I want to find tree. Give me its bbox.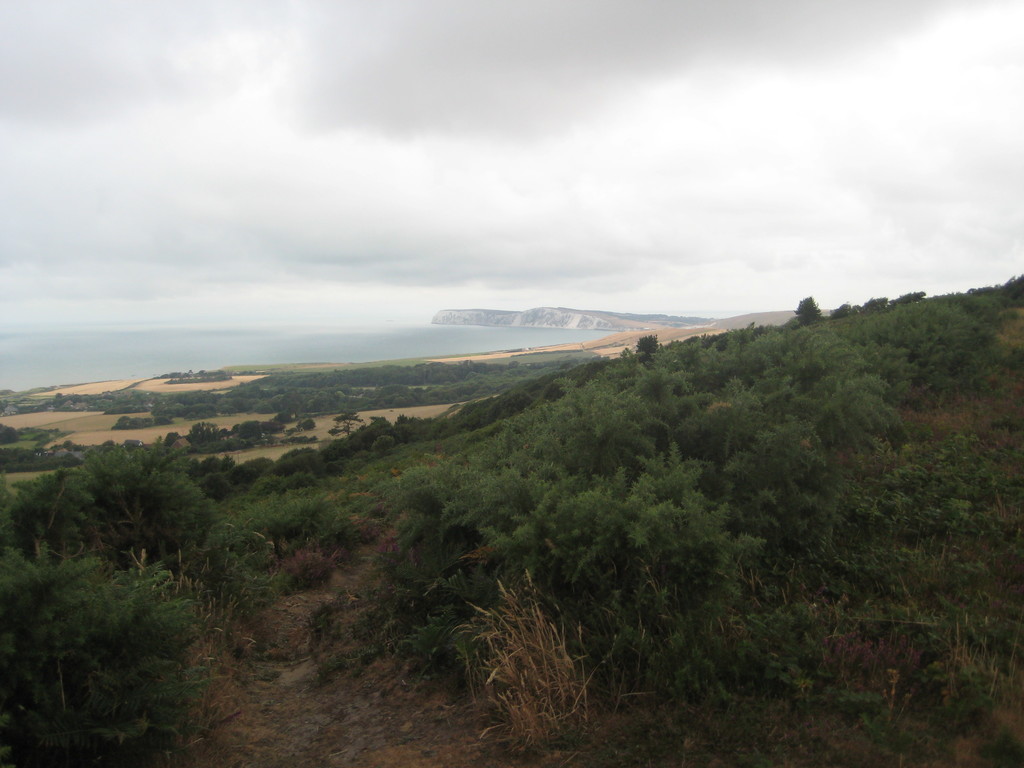
{"left": 218, "top": 454, "right": 236, "bottom": 471}.
